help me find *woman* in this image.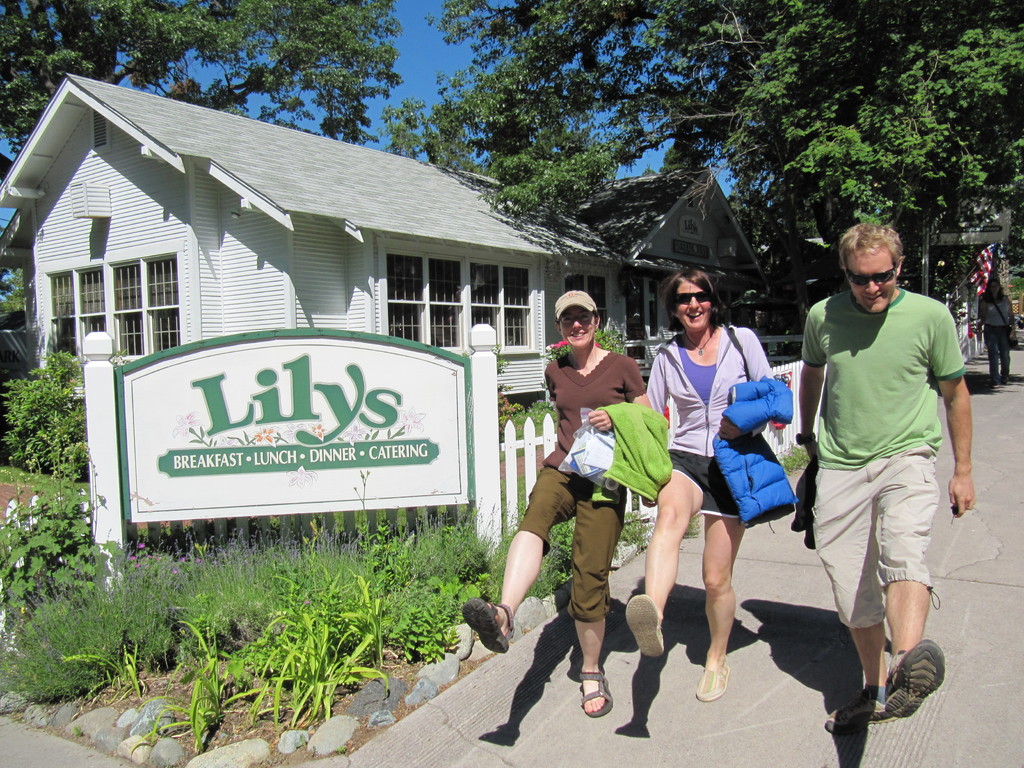
Found it: <bbox>978, 278, 1018, 392</bbox>.
